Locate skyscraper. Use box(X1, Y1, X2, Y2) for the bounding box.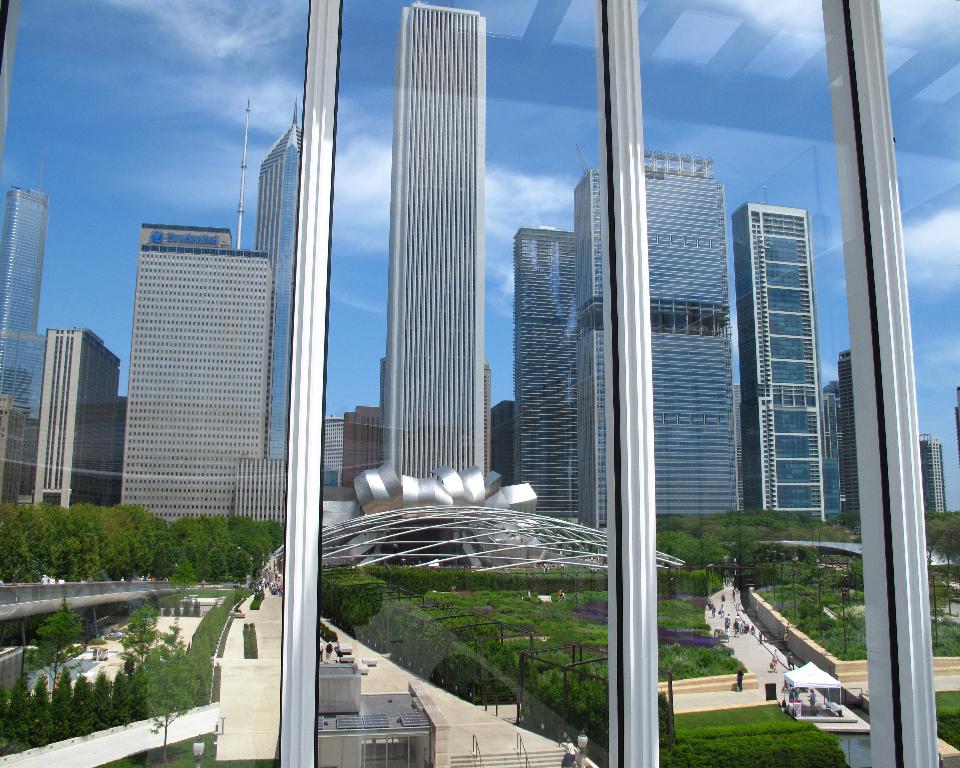
box(139, 225, 271, 514).
